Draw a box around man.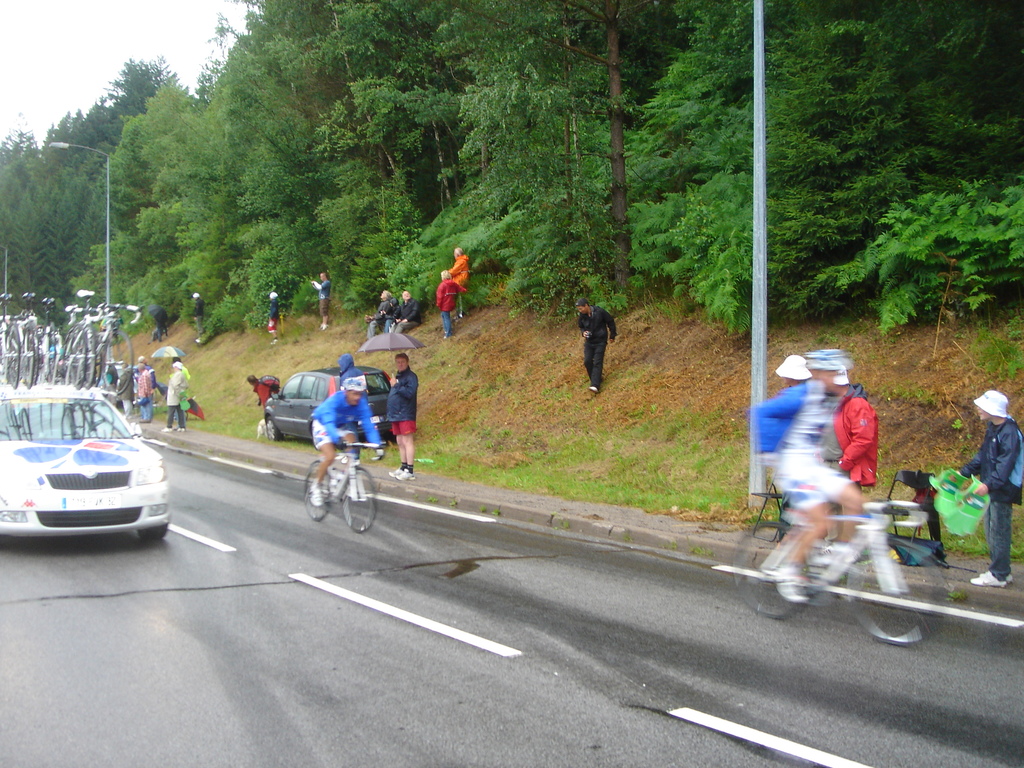
l=444, t=247, r=471, b=319.
